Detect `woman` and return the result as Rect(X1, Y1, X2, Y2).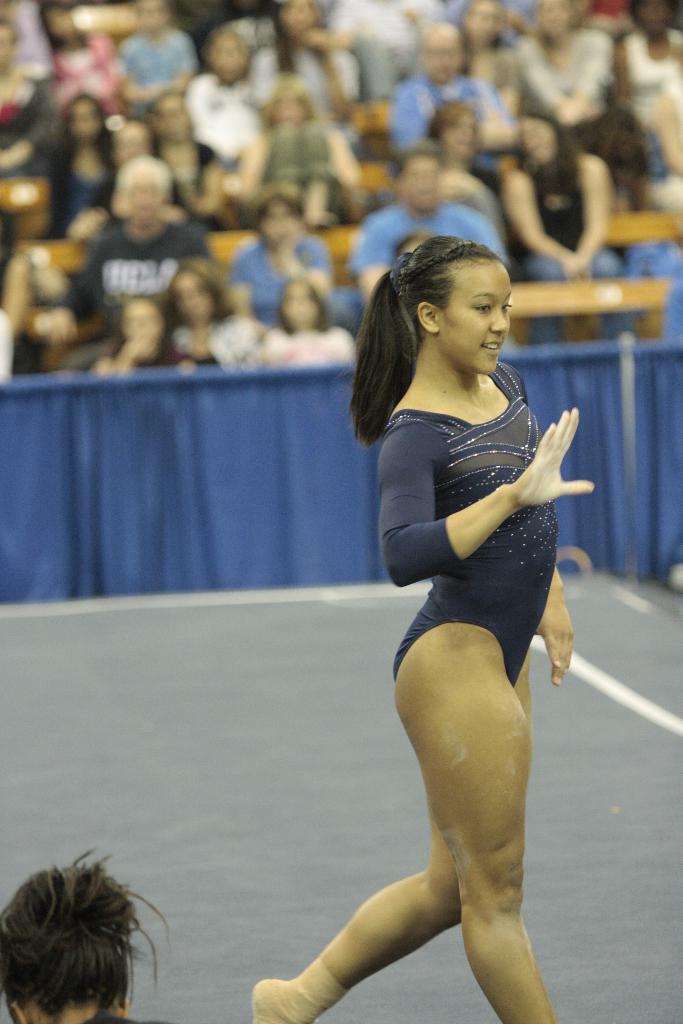
Rect(37, 90, 119, 240).
